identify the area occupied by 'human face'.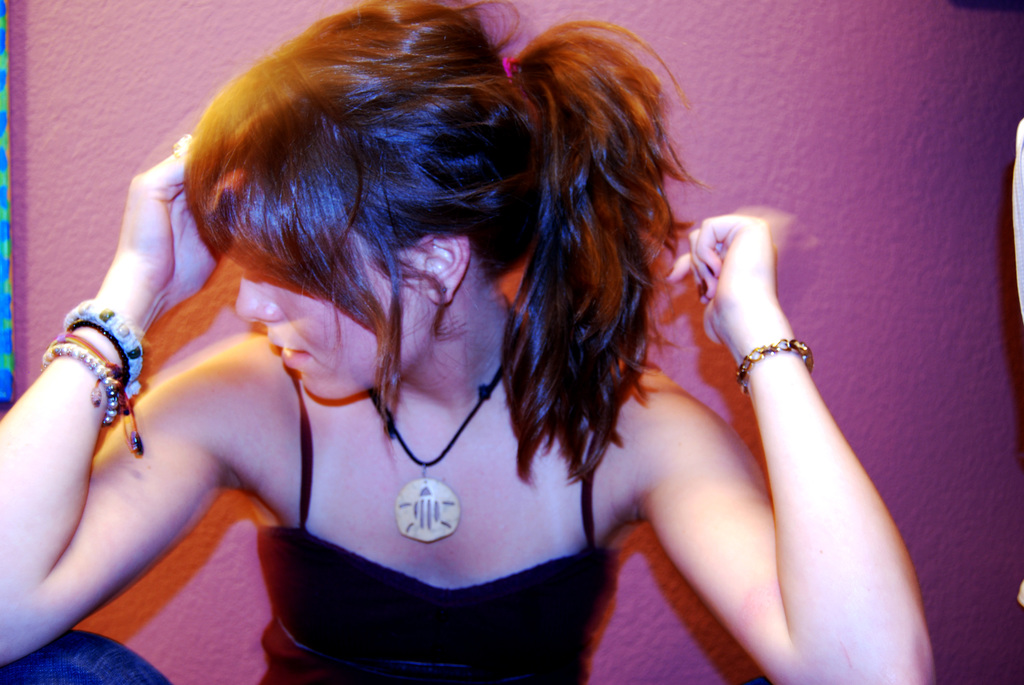
Area: {"x1": 236, "y1": 223, "x2": 435, "y2": 408}.
